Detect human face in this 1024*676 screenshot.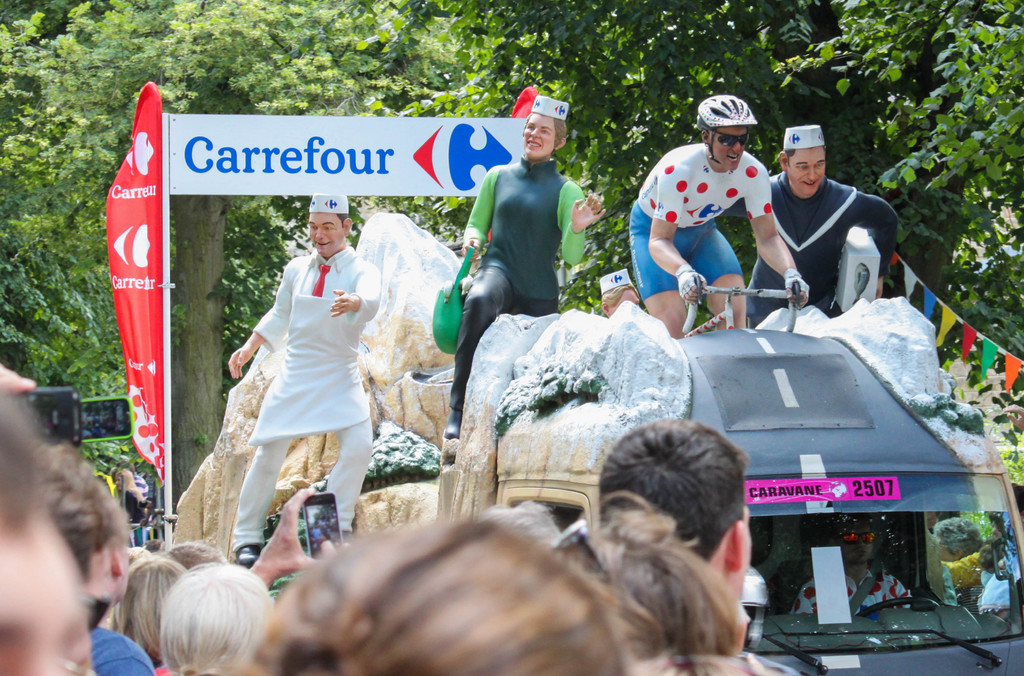
Detection: Rect(113, 472, 124, 490).
